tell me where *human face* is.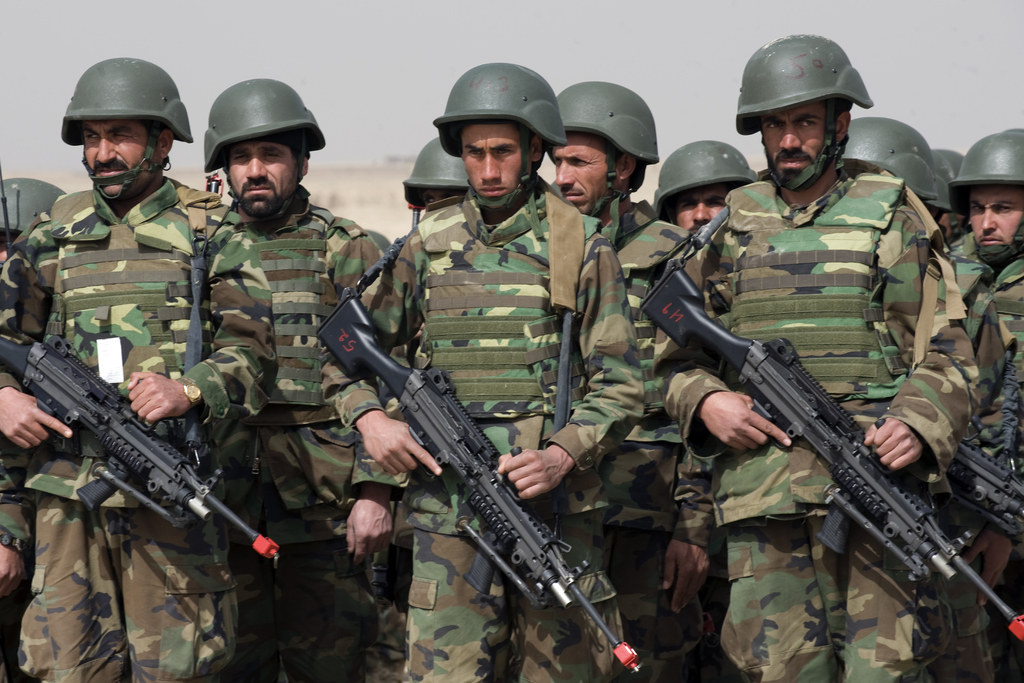
*human face* is at x1=88, y1=118, x2=154, y2=193.
